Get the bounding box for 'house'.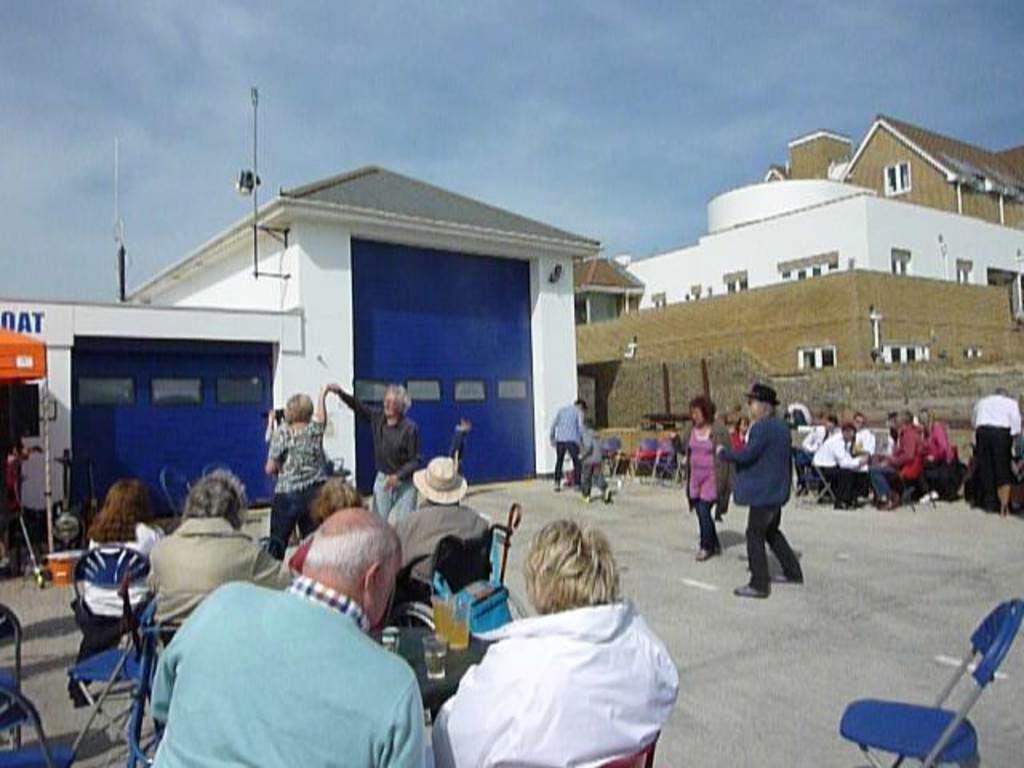
[left=762, top=106, right=1022, bottom=218].
